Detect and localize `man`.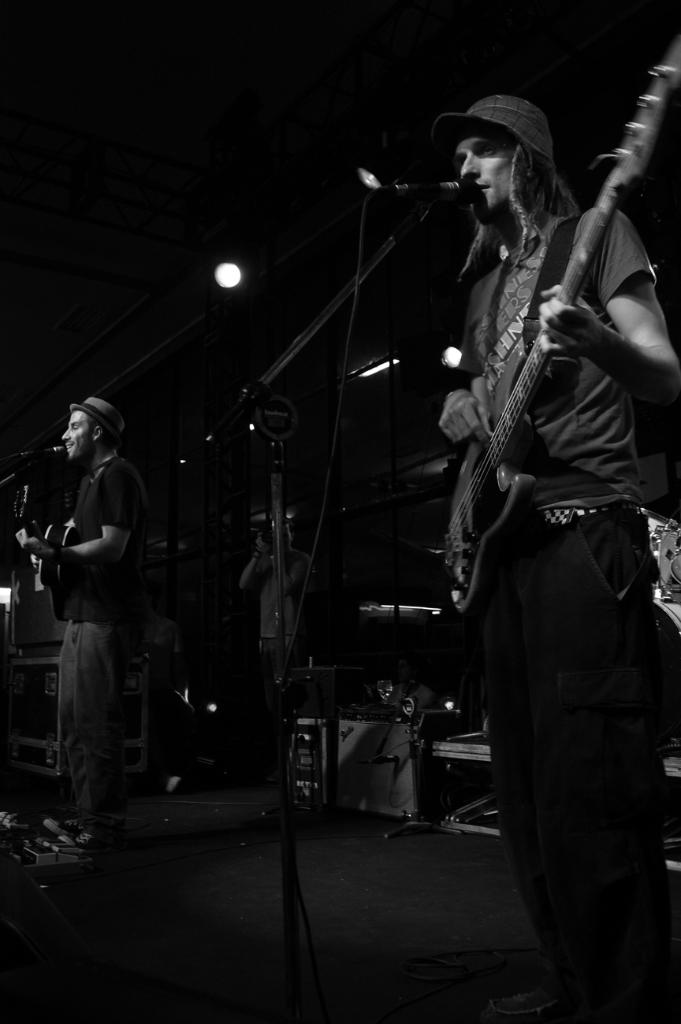
Localized at <bbox>22, 400, 178, 855</bbox>.
